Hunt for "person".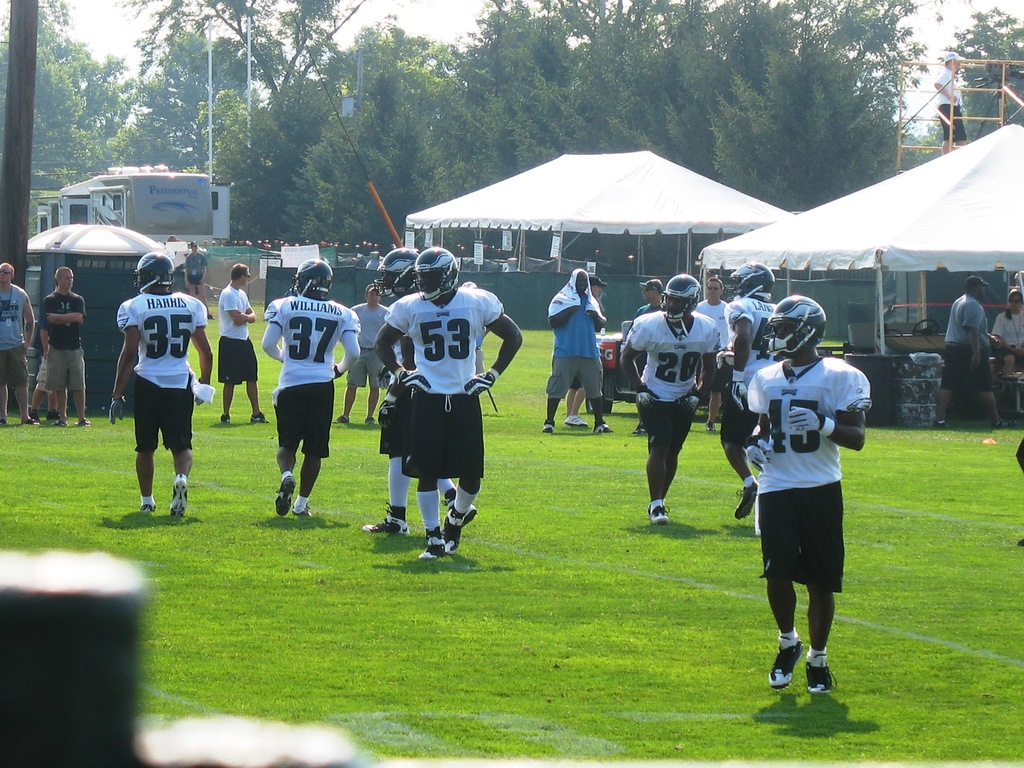
Hunted down at rect(939, 271, 1010, 425).
